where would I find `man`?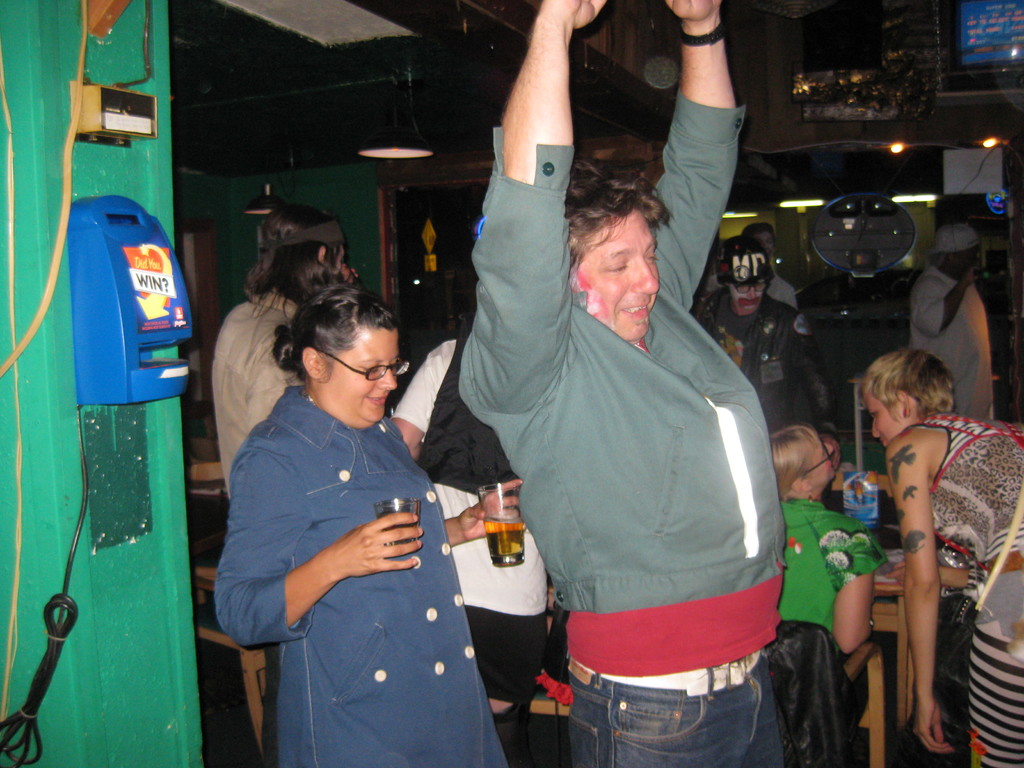
At <bbox>742, 220, 802, 328</bbox>.
